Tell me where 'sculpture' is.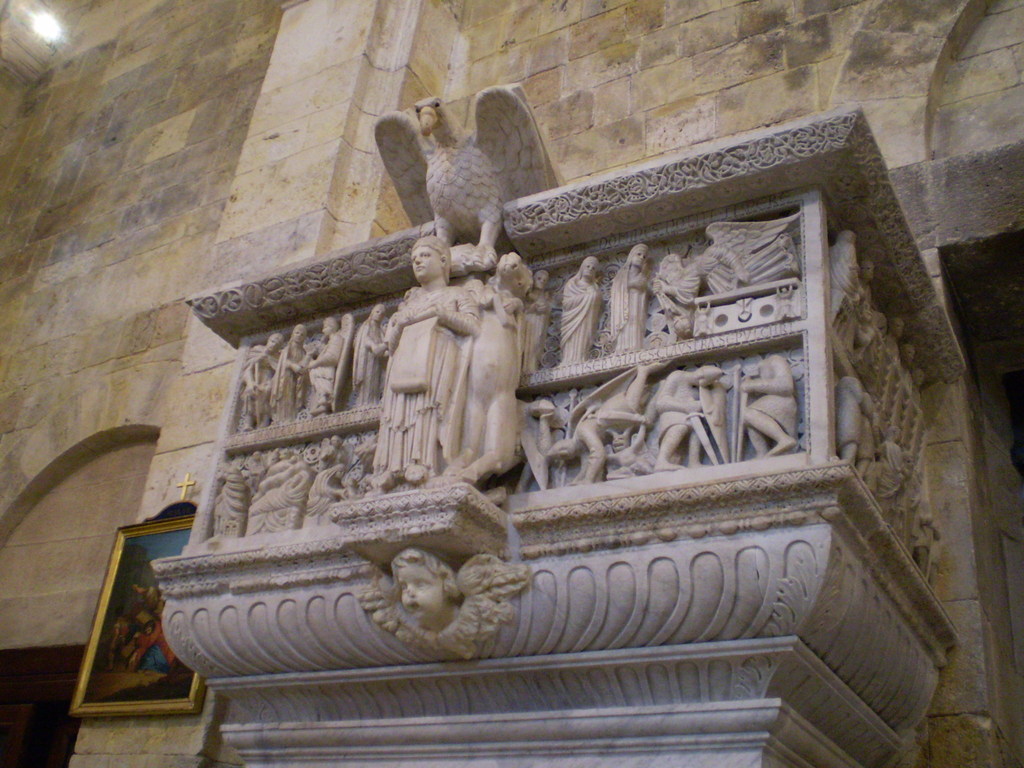
'sculpture' is at (x1=213, y1=444, x2=317, y2=534).
